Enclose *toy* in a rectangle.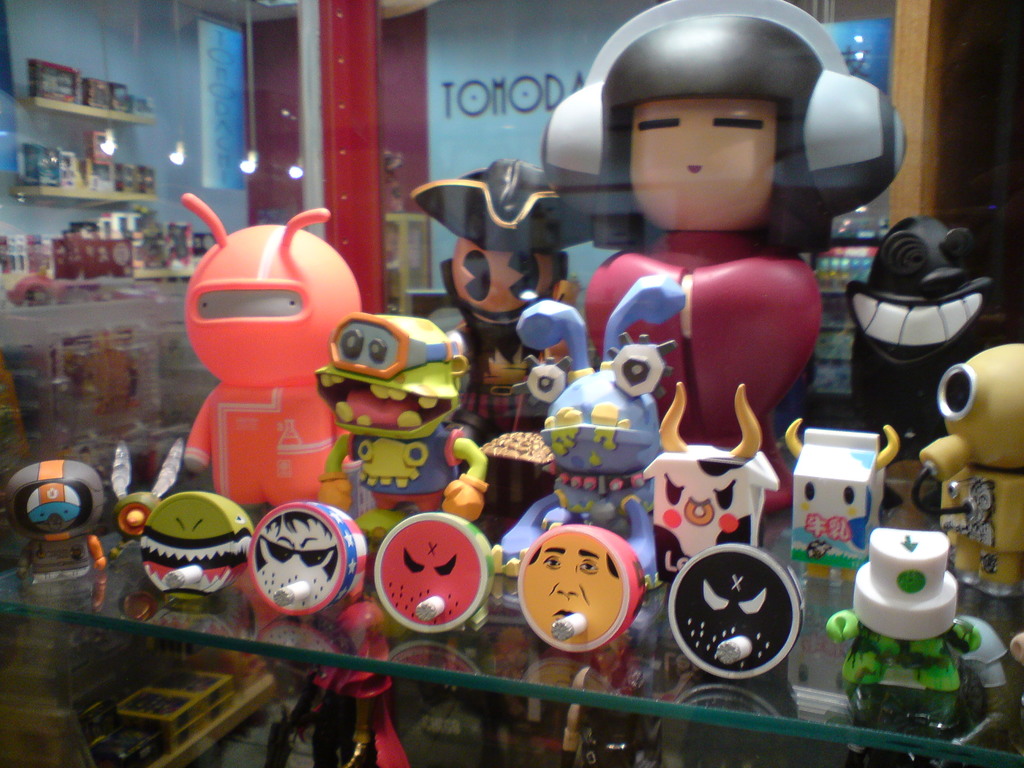
(159, 220, 368, 511).
